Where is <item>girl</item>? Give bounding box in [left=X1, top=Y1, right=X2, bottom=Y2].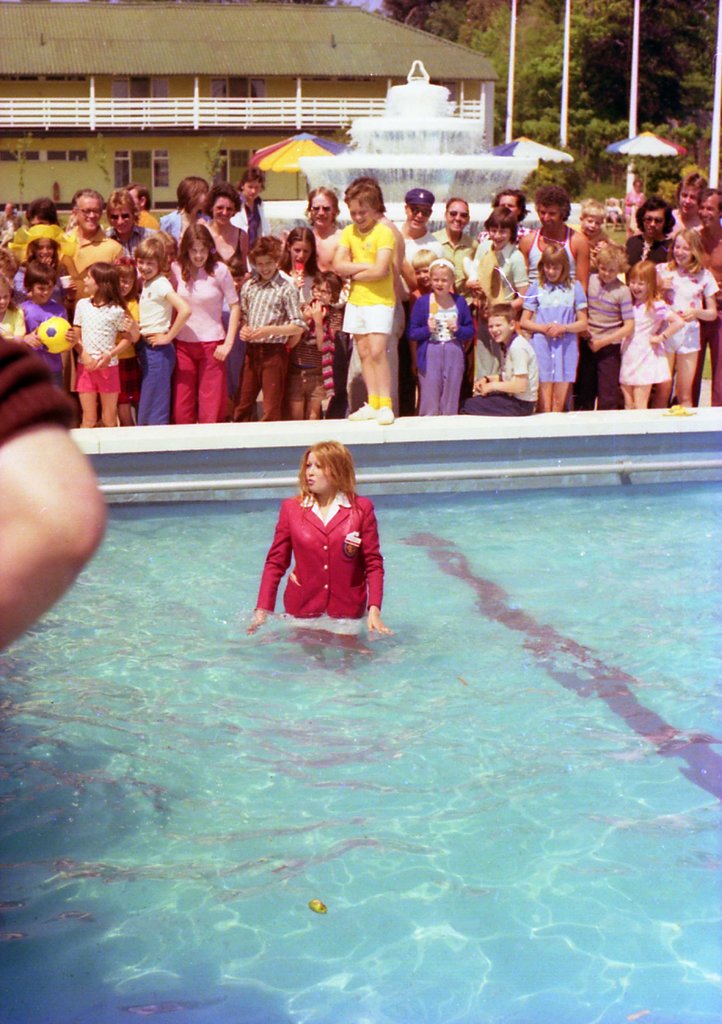
[left=140, top=244, right=187, bottom=419].
